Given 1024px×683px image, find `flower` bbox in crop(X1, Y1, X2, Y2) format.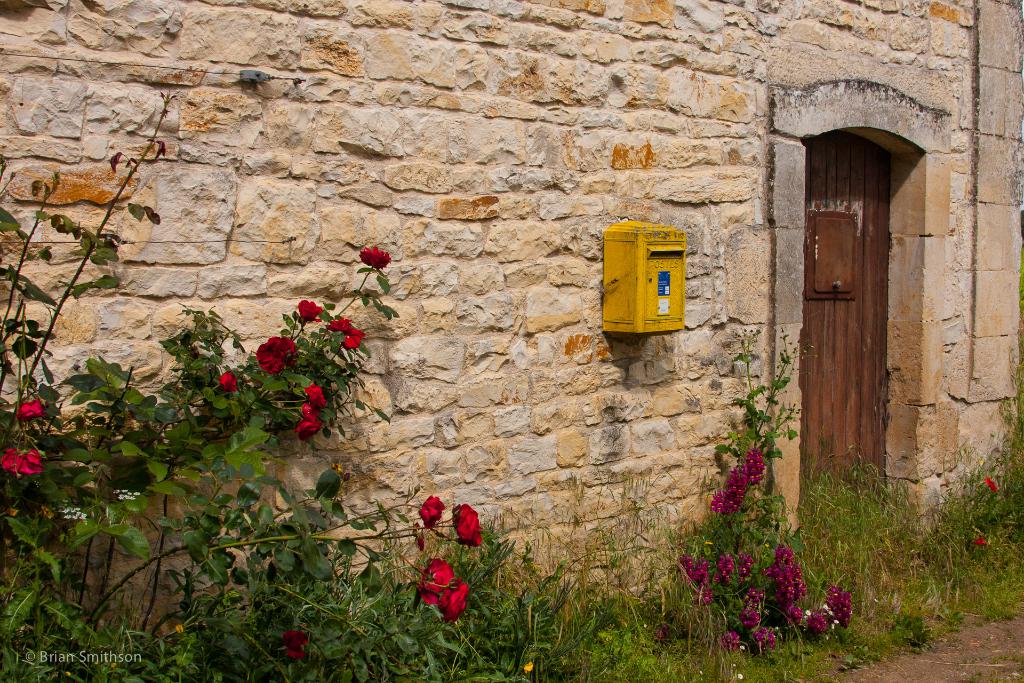
crop(437, 580, 472, 623).
